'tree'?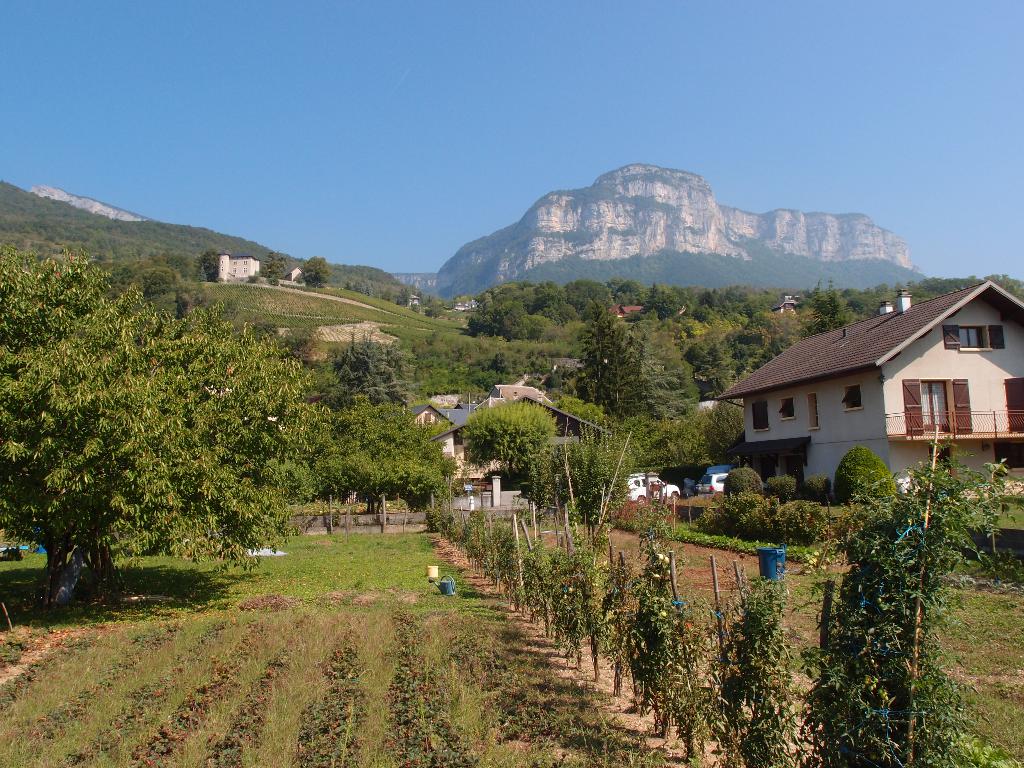
[x1=294, y1=398, x2=465, y2=540]
